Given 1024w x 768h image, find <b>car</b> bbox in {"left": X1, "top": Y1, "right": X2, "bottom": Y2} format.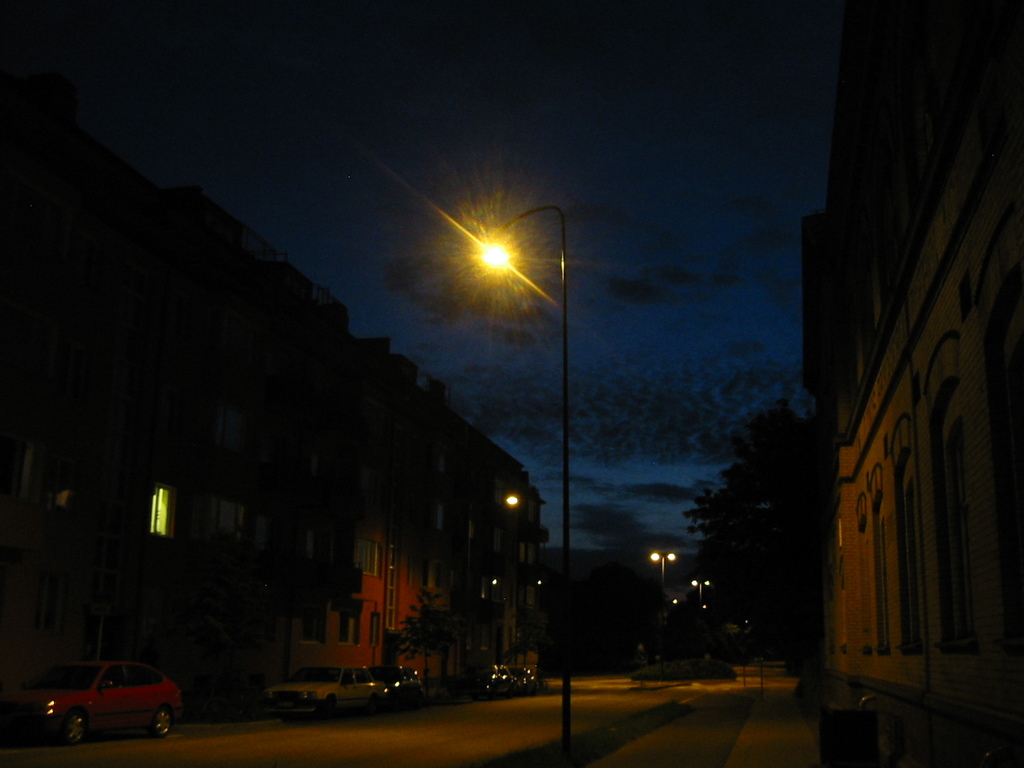
{"left": 22, "top": 655, "right": 186, "bottom": 745}.
